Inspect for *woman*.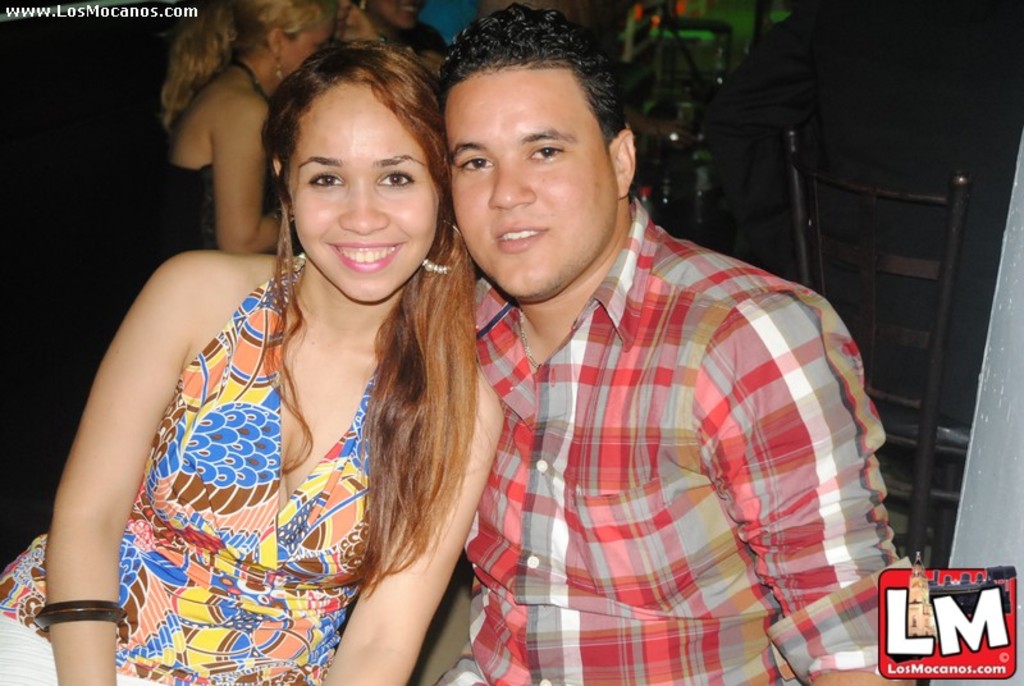
Inspection: Rect(127, 0, 339, 264).
